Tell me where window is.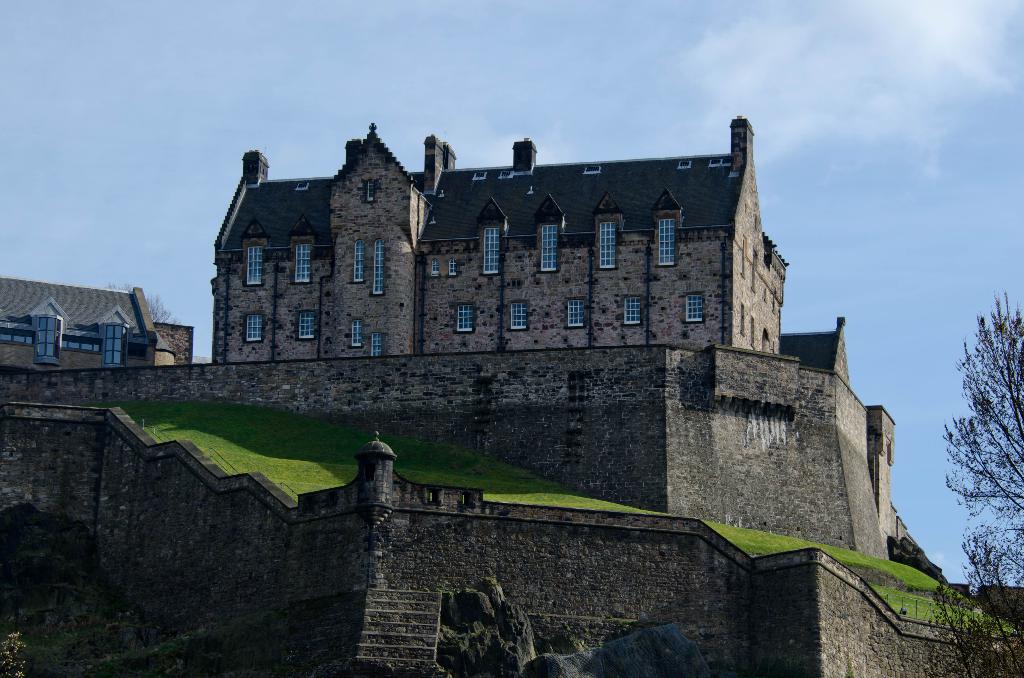
window is at box(298, 312, 313, 337).
